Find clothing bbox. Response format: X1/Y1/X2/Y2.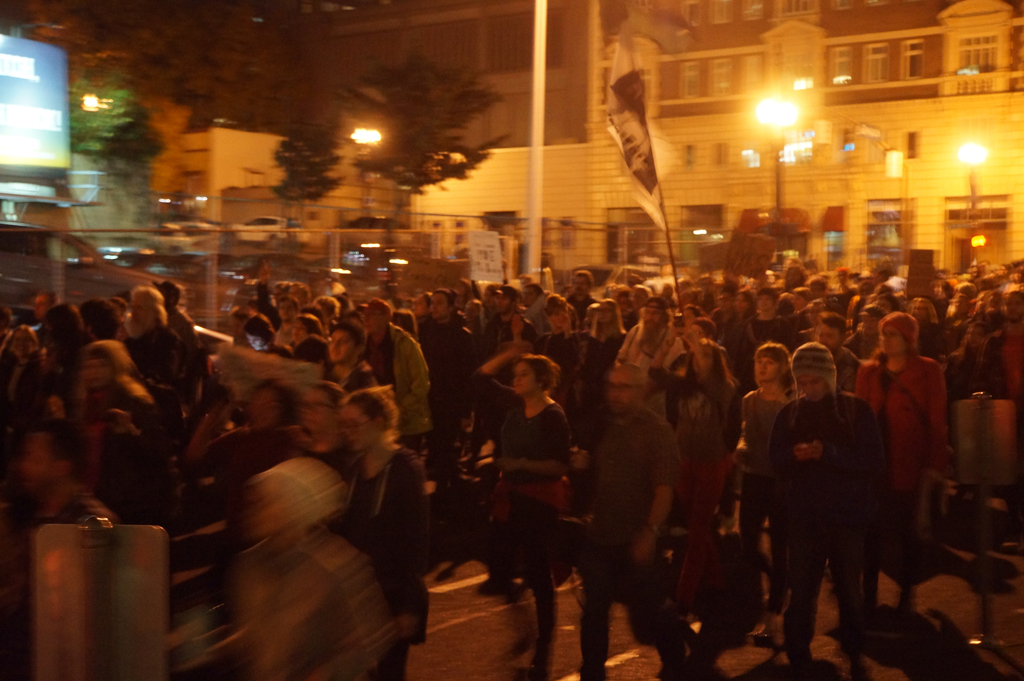
945/342/1008/402.
